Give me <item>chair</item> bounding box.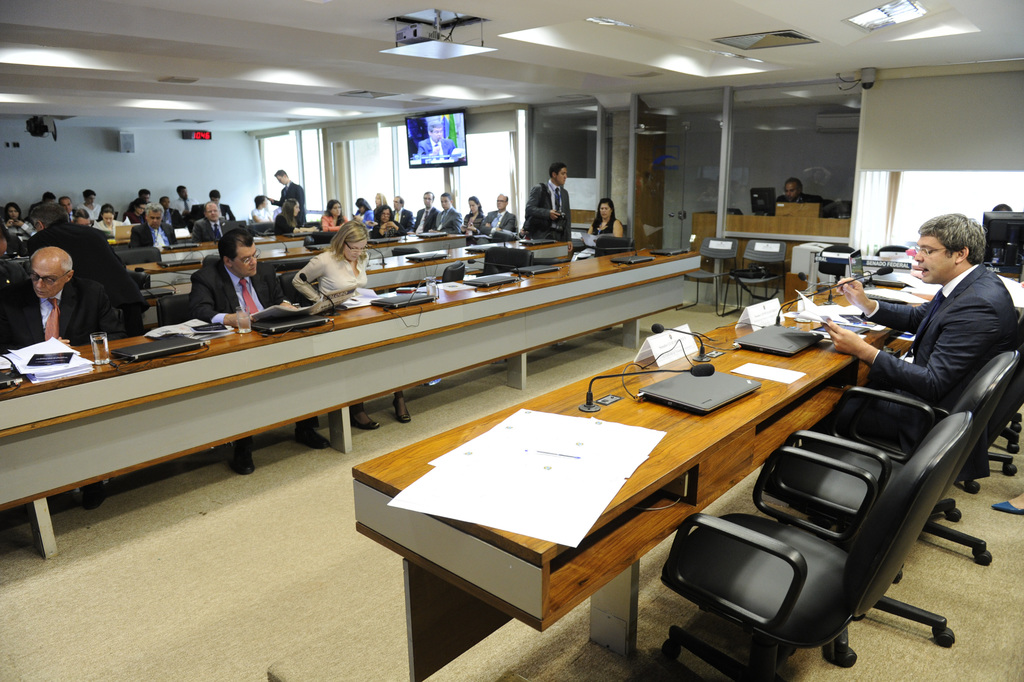
pyautogui.locateOnScreen(441, 257, 466, 283).
